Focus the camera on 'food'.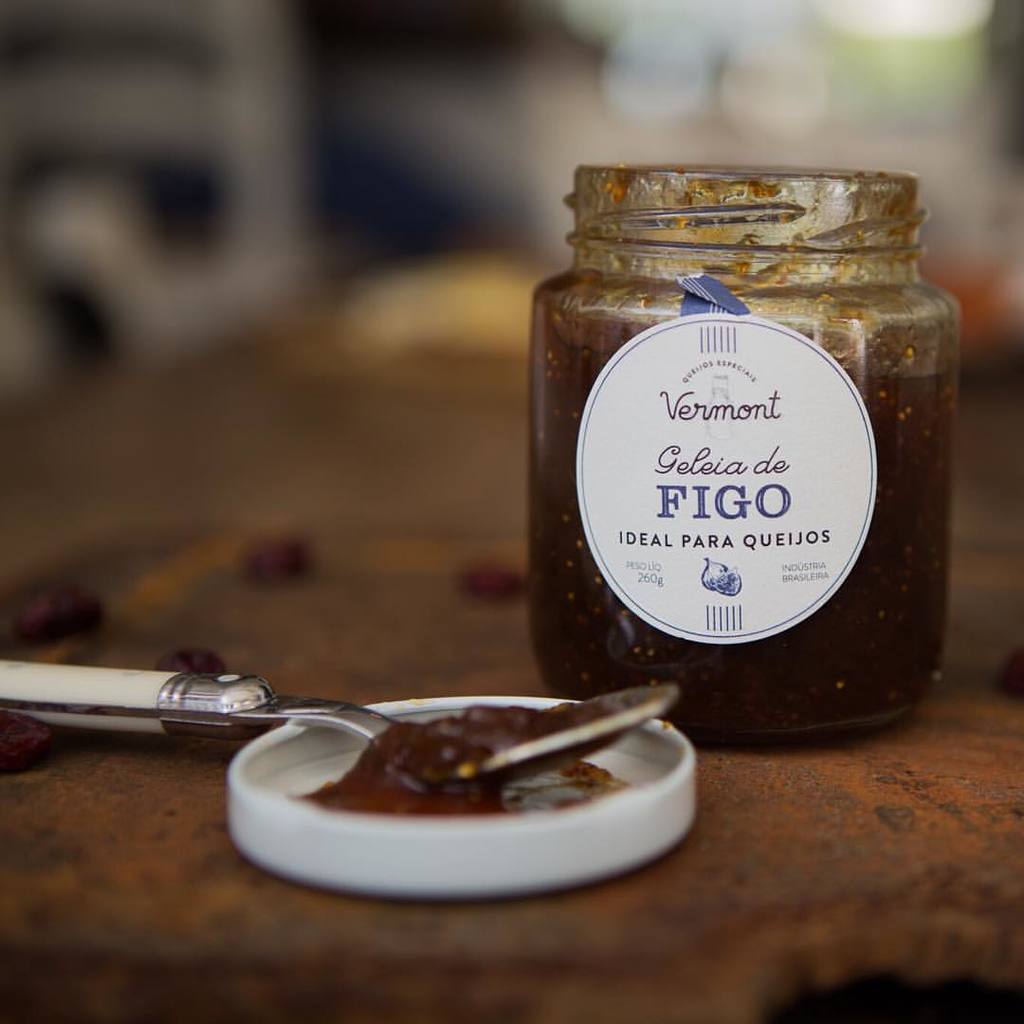
Focus region: 524 266 955 741.
